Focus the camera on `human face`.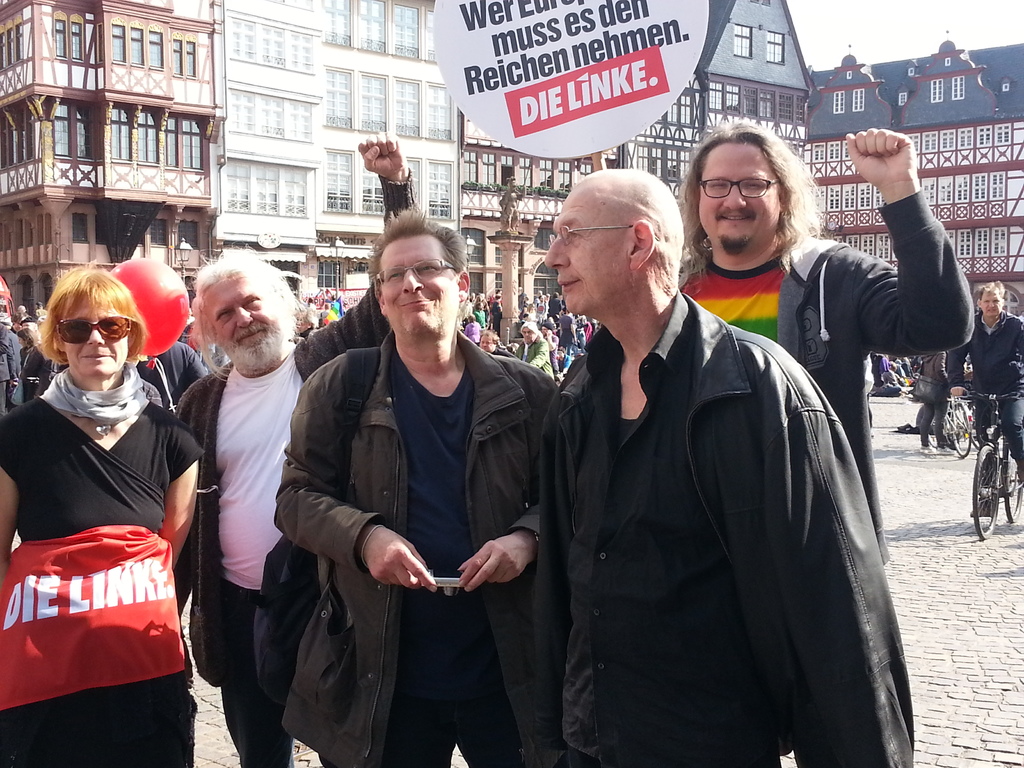
Focus region: 480,338,492,352.
